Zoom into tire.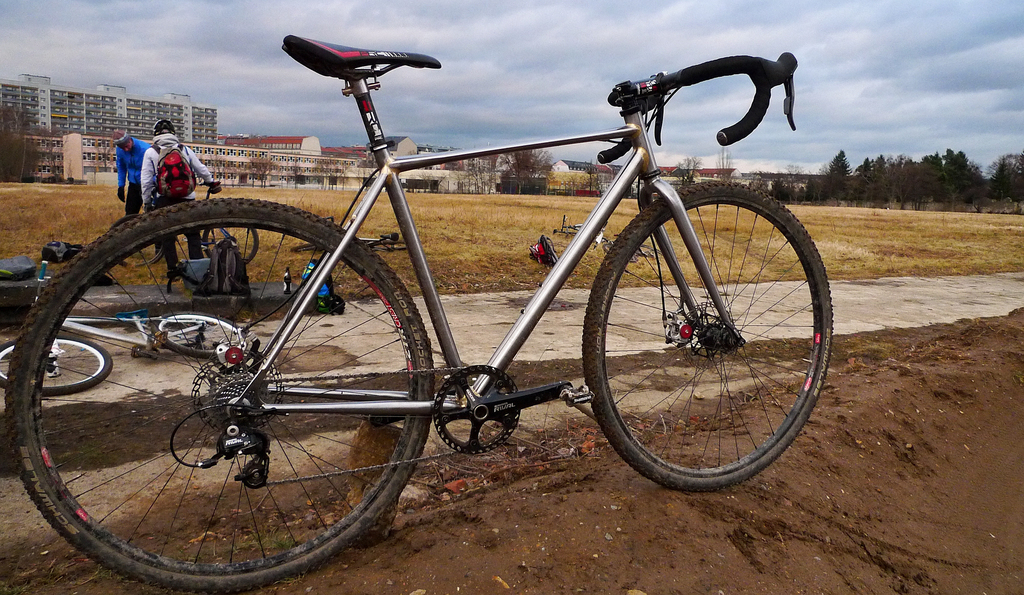
Zoom target: 109,216,163,267.
